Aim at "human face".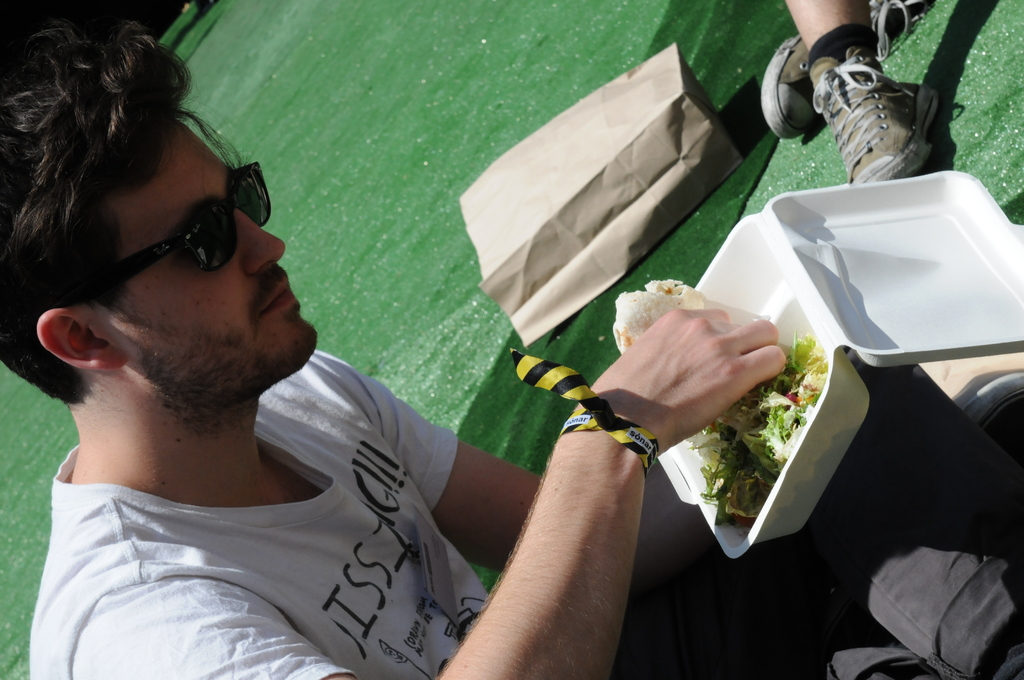
Aimed at bbox=[84, 119, 319, 399].
